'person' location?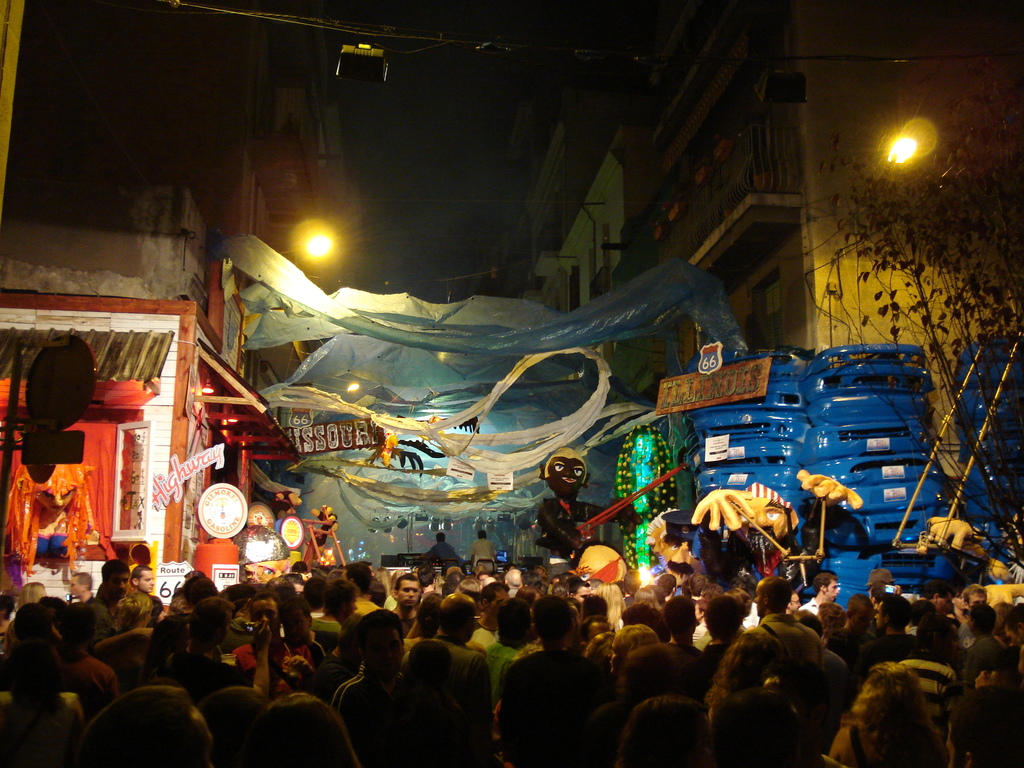
[620,603,671,647]
